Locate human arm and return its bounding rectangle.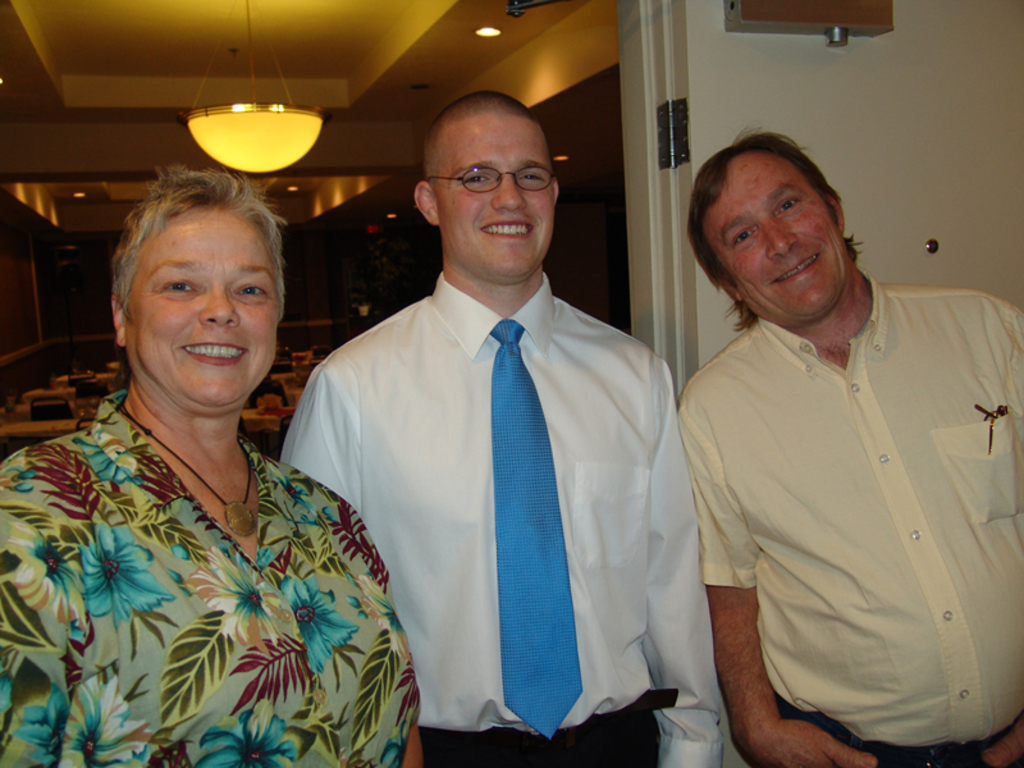
detection(282, 365, 358, 509).
